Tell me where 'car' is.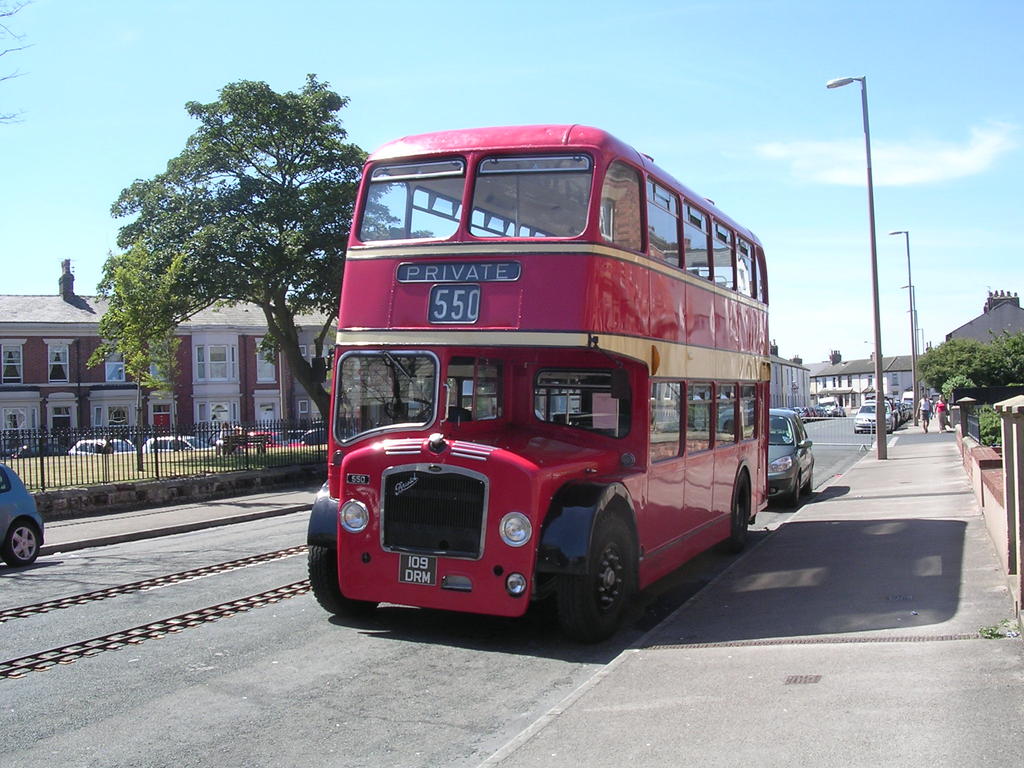
'car' is at bbox=(68, 436, 138, 459).
